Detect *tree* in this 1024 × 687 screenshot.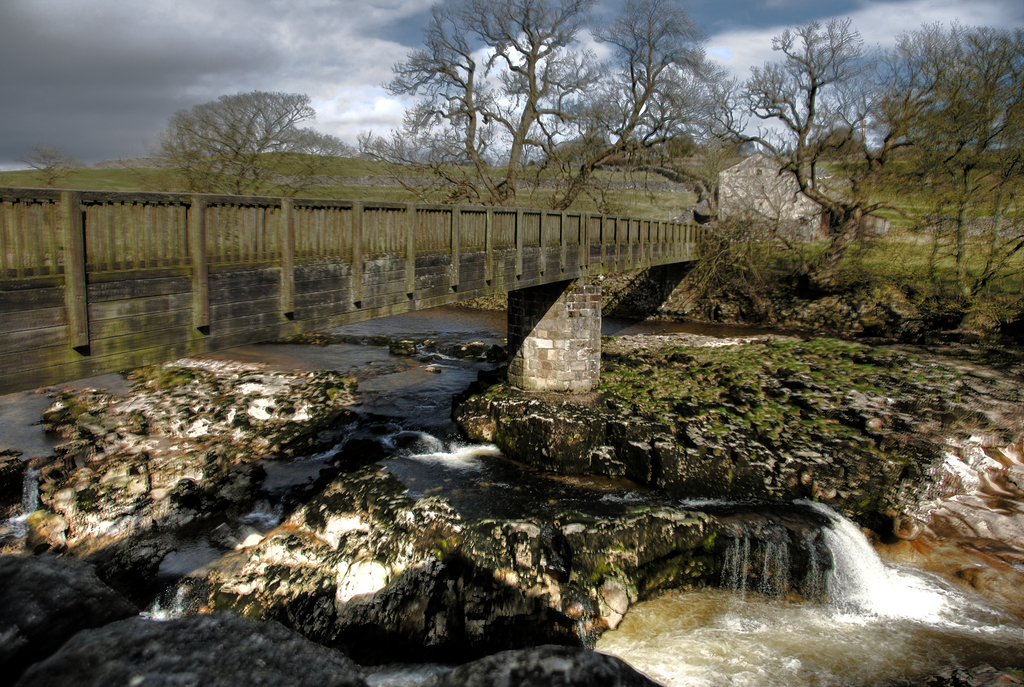
Detection: [717,13,954,237].
